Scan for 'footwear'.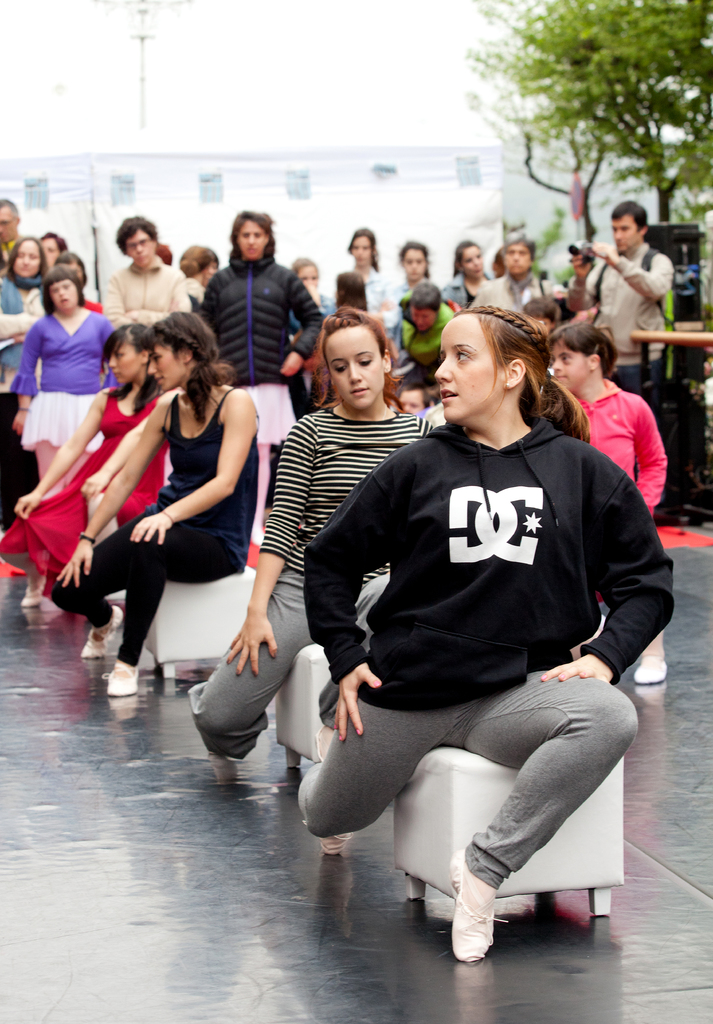
Scan result: Rect(313, 834, 348, 860).
